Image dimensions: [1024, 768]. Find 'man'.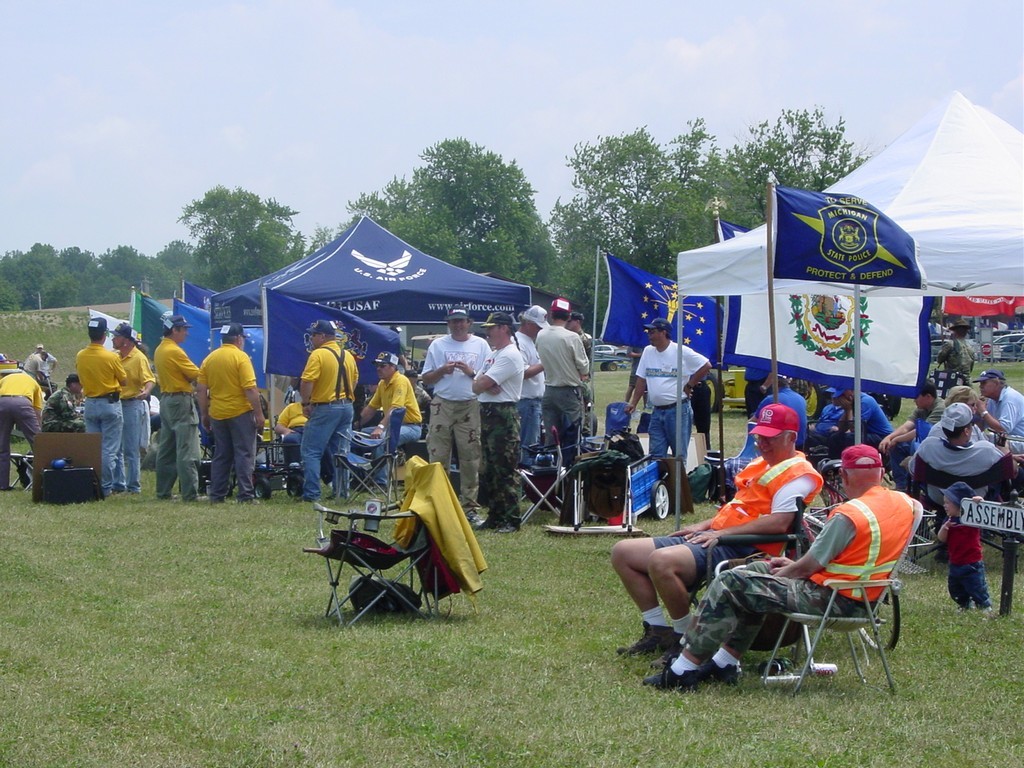
x1=151, y1=313, x2=203, y2=503.
